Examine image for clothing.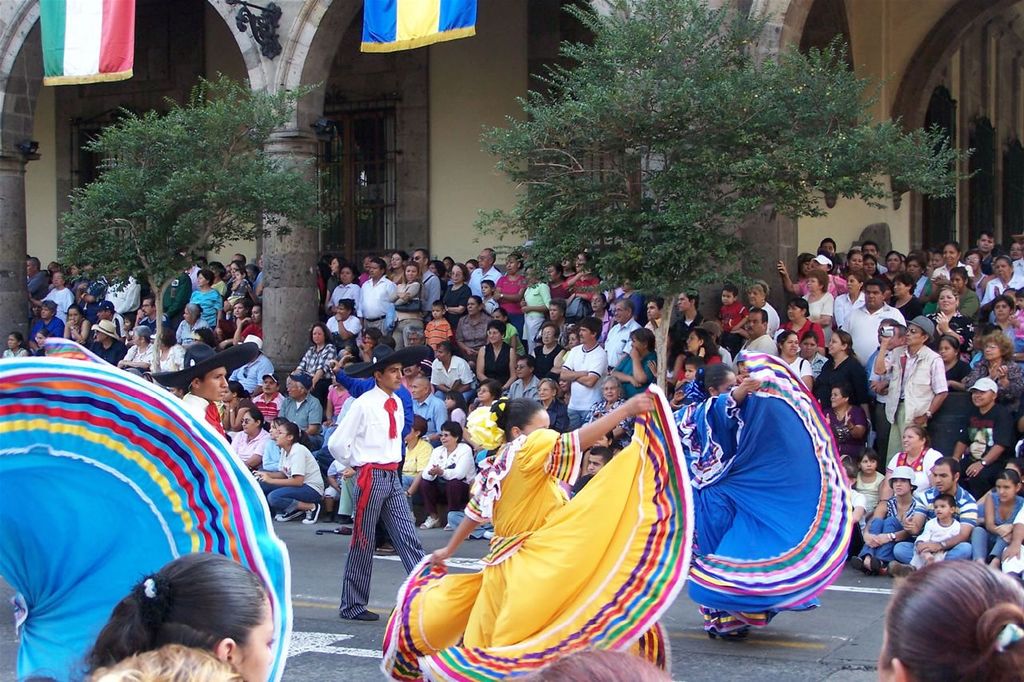
Examination result: [406,439,426,499].
